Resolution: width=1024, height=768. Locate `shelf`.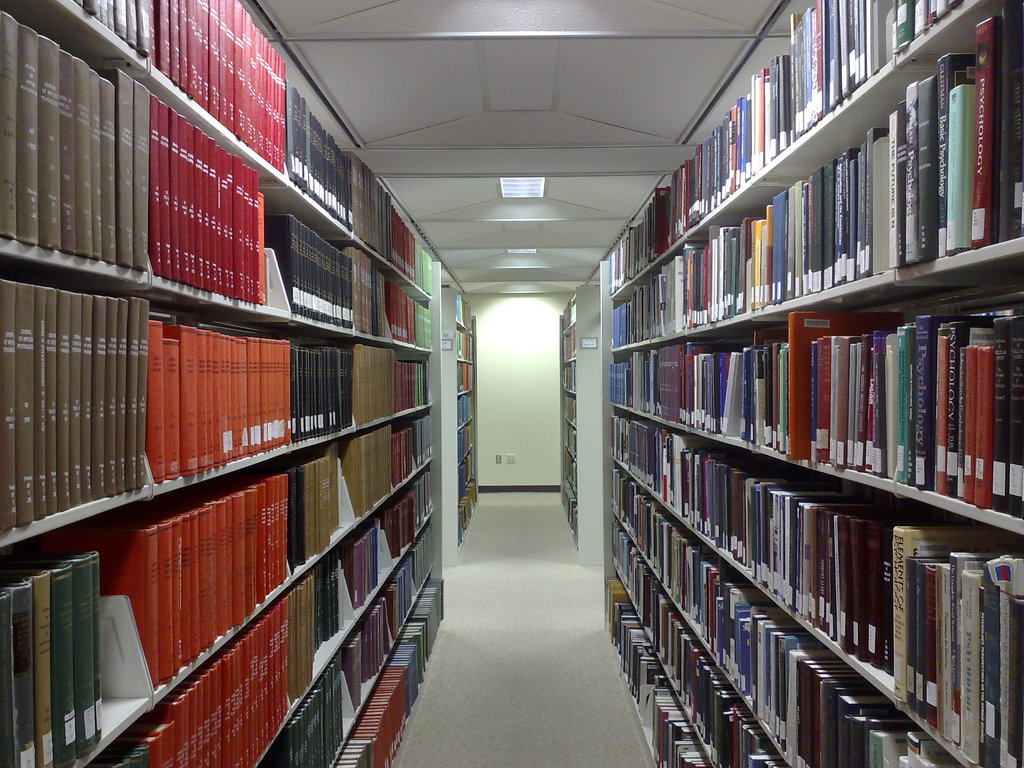
bbox(459, 358, 474, 400).
